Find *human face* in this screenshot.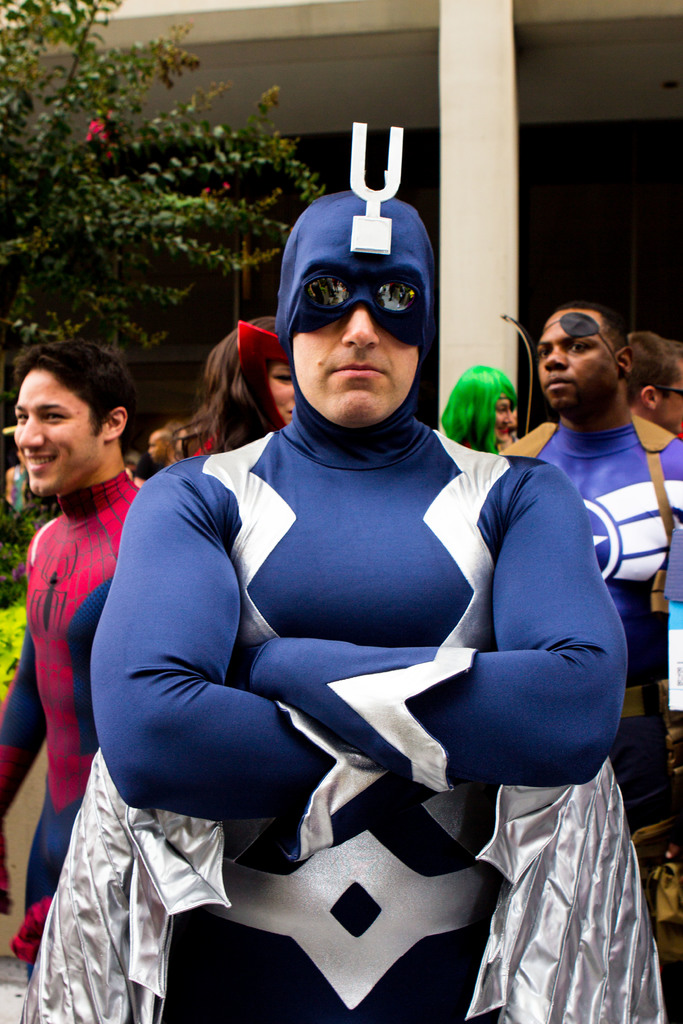
The bounding box for *human face* is crop(540, 309, 623, 414).
